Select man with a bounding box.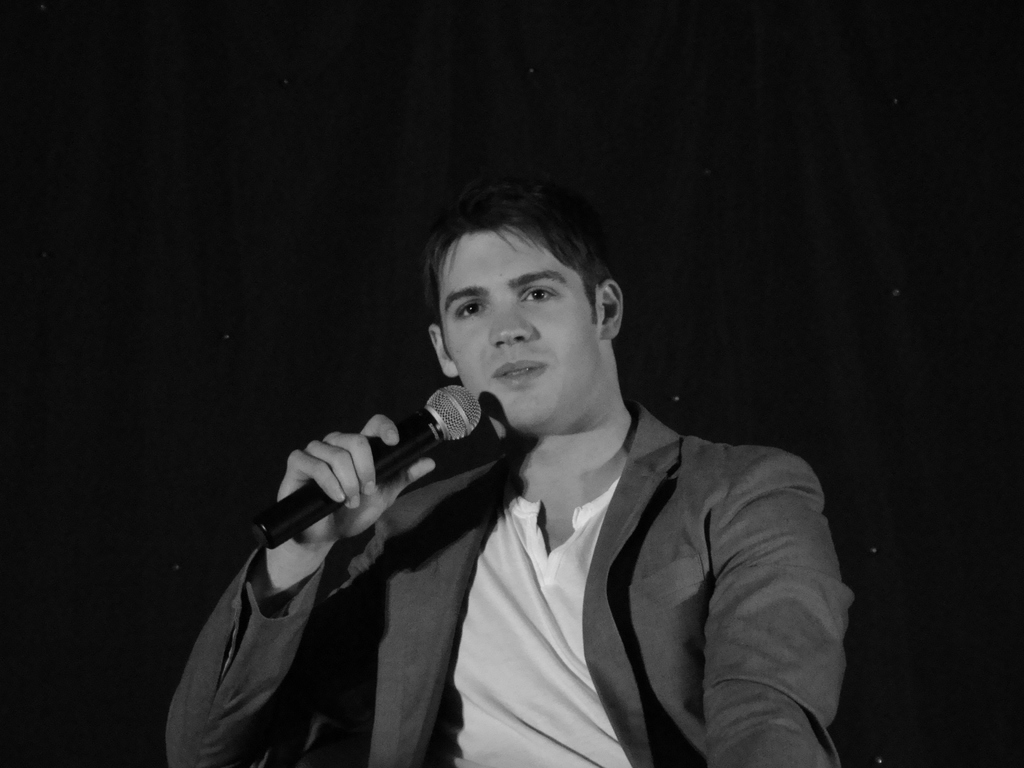
pyautogui.locateOnScreen(150, 143, 680, 767).
